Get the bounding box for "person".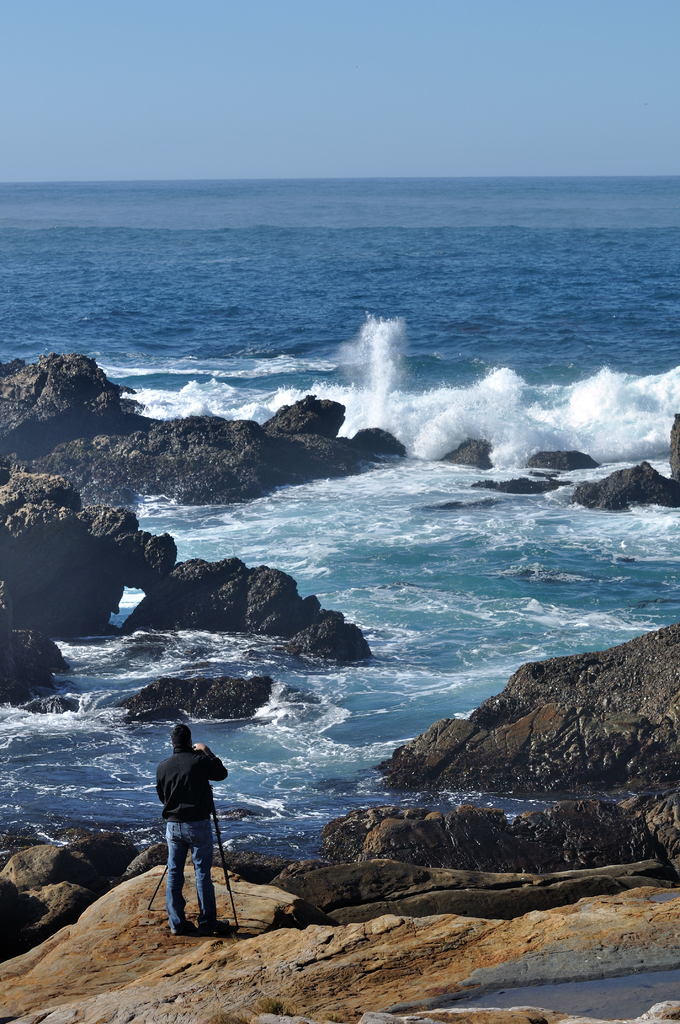
149,718,234,938.
